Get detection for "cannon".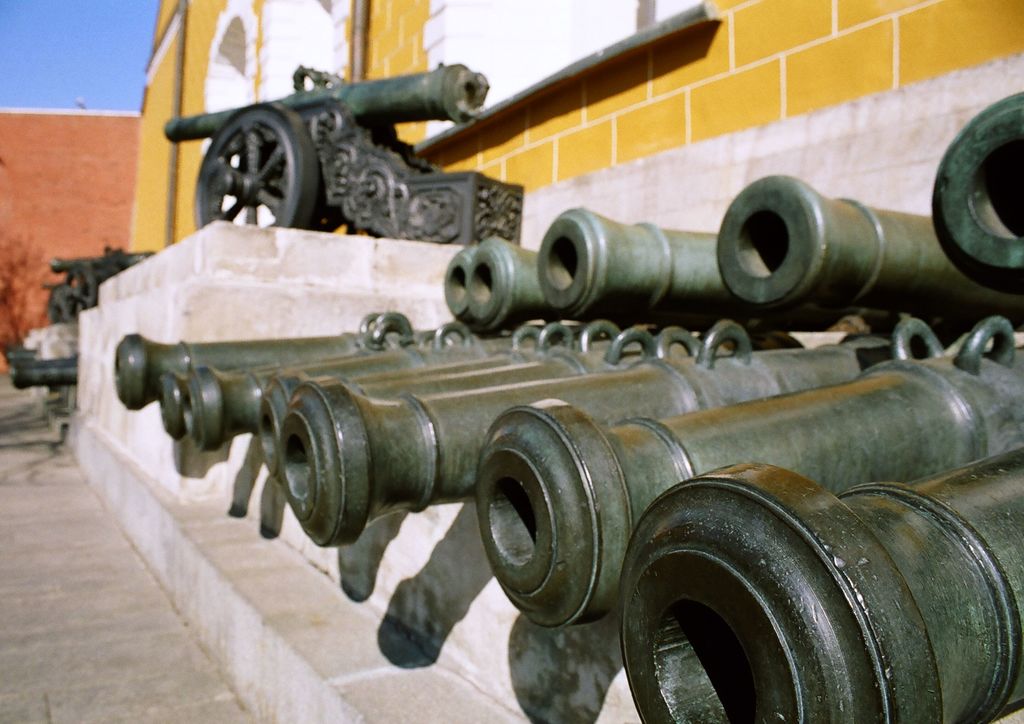
Detection: box(45, 240, 155, 311).
